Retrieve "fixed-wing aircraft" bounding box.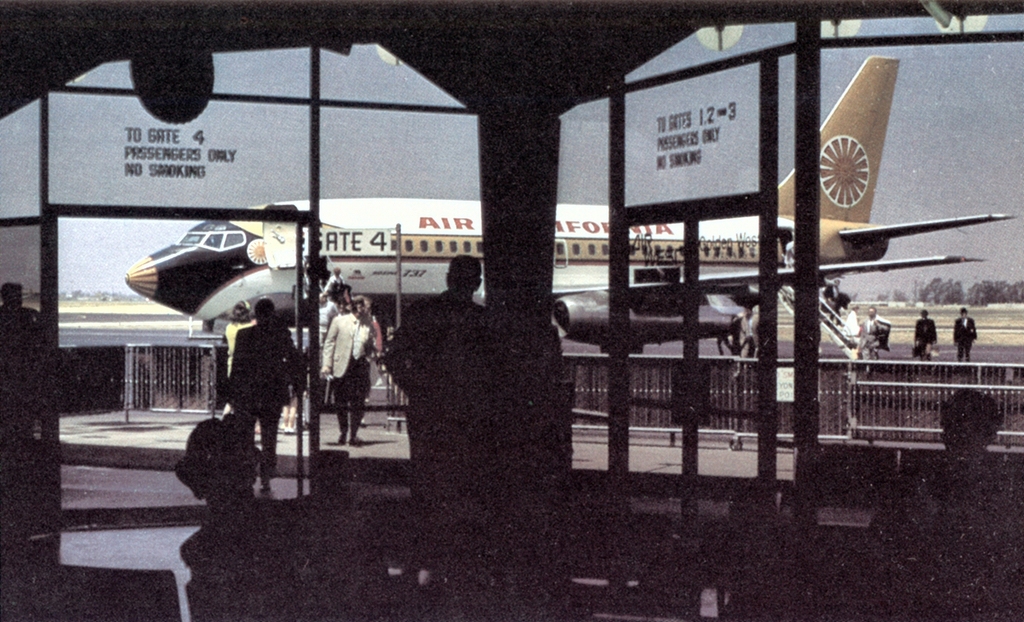
Bounding box: (125,57,1018,358).
